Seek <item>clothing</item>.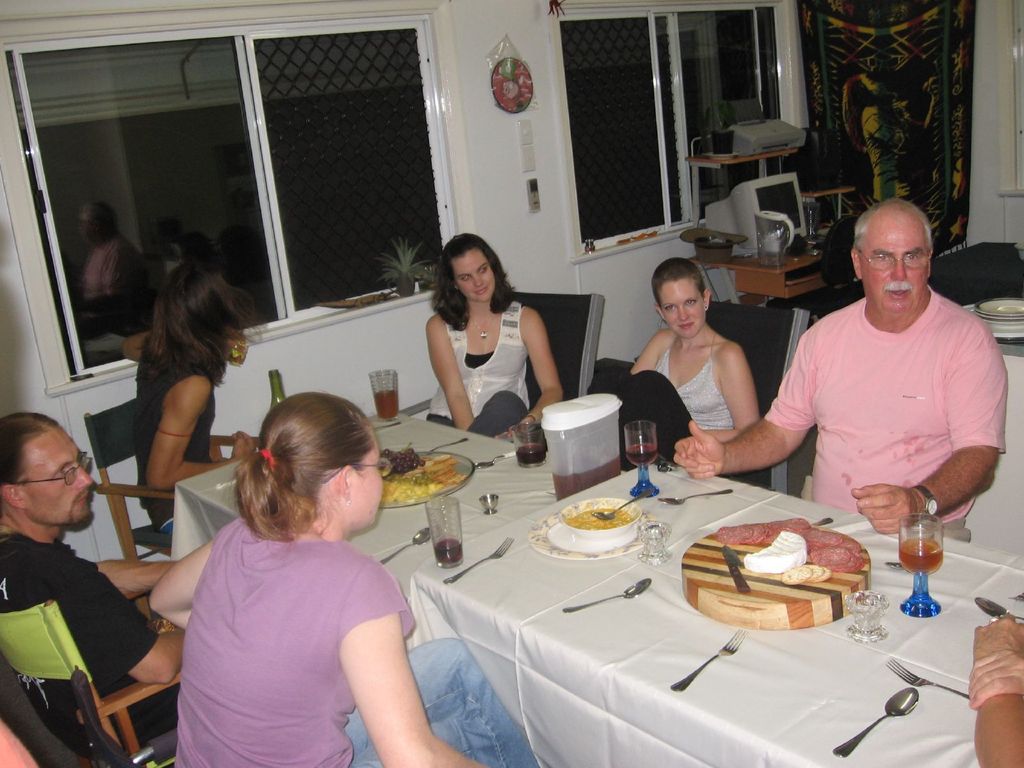
<box>343,637,548,767</box>.
